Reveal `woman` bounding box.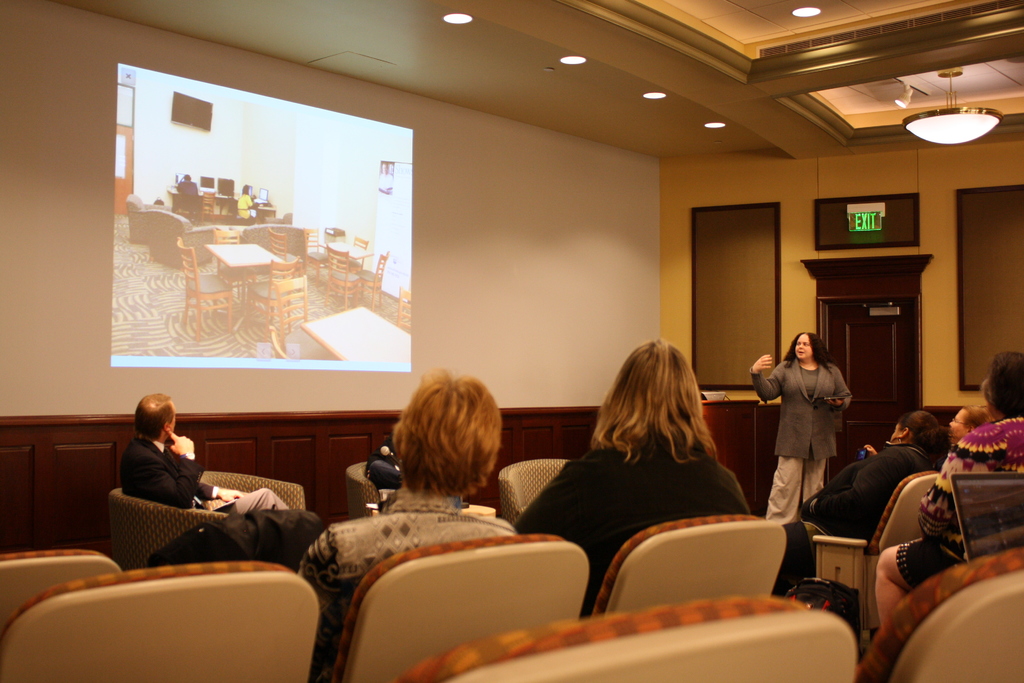
Revealed: BBox(948, 404, 991, 445).
